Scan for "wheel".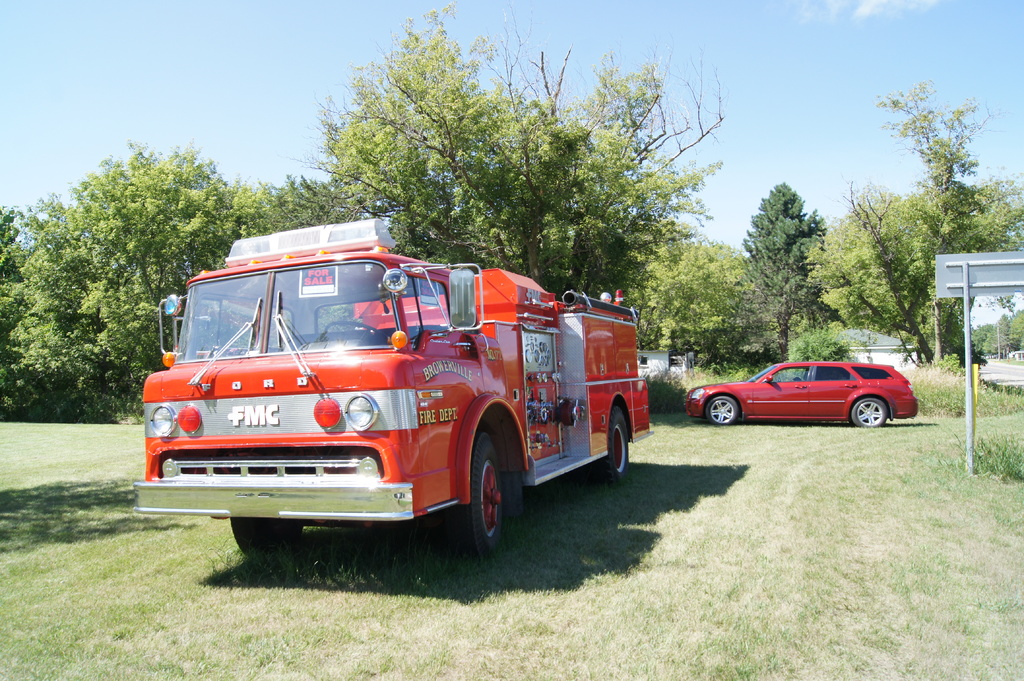
Scan result: bbox=[854, 397, 883, 428].
